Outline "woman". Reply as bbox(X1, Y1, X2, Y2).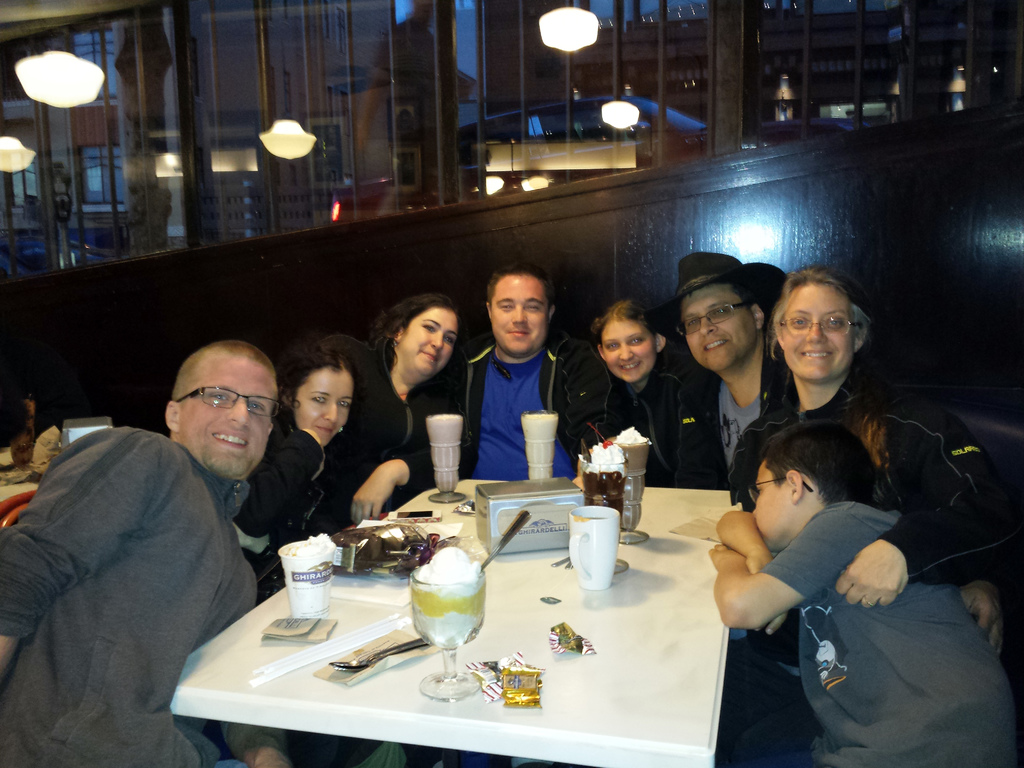
bbox(724, 259, 1022, 662).
